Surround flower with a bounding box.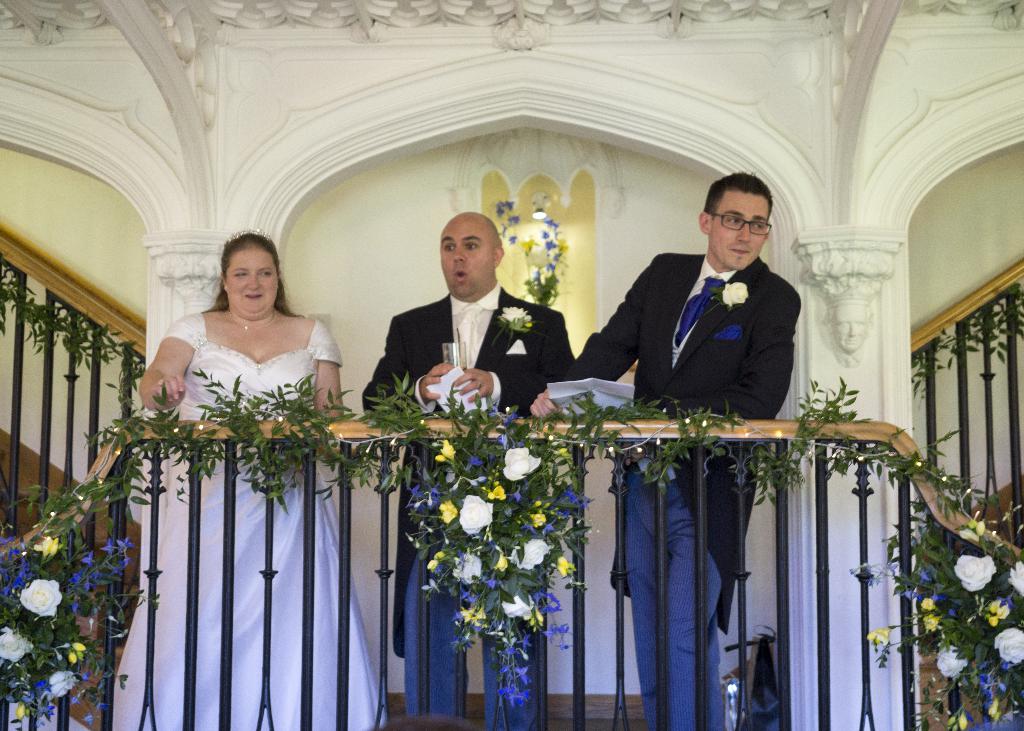
[x1=436, y1=502, x2=458, y2=524].
